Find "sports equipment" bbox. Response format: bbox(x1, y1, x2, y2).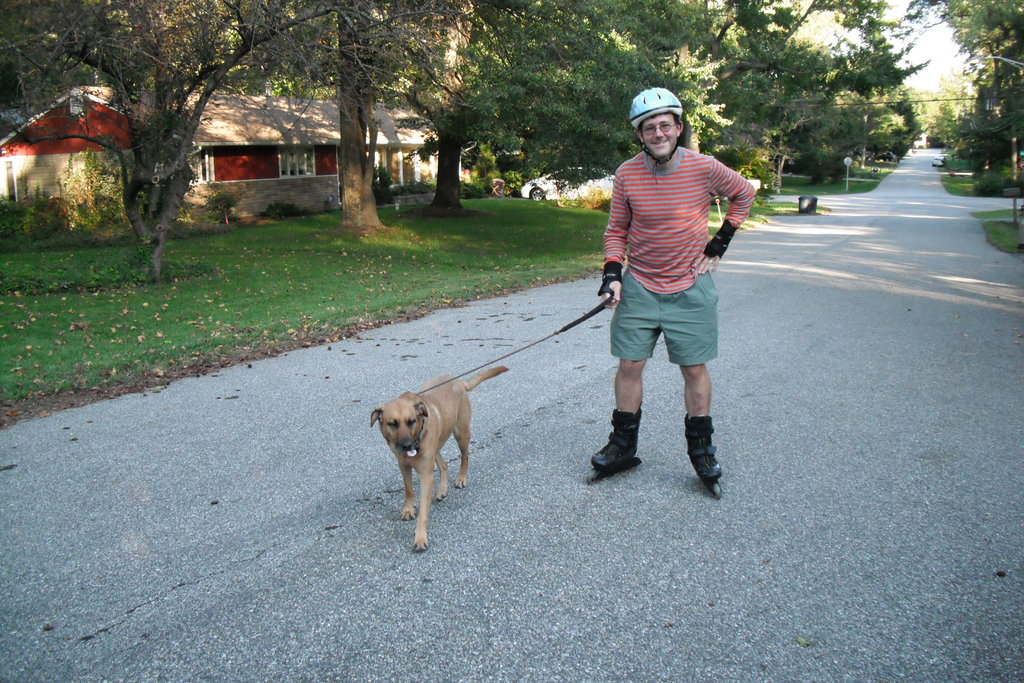
bbox(686, 415, 725, 502).
